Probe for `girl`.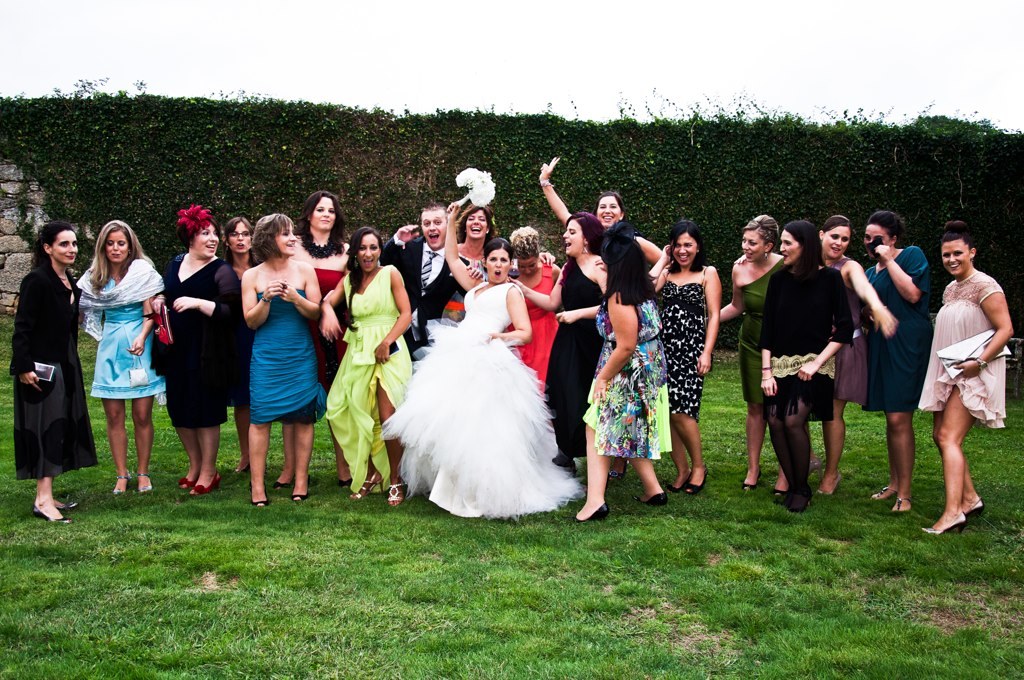
Probe result: rect(920, 221, 1005, 532).
